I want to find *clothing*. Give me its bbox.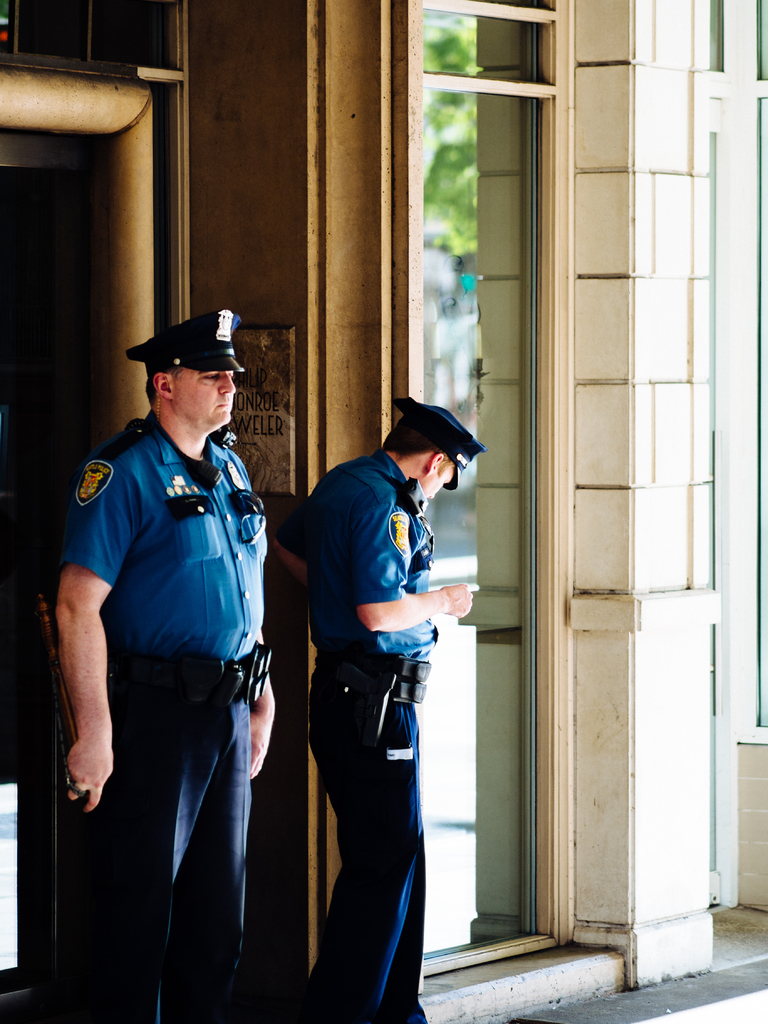
64 329 298 979.
